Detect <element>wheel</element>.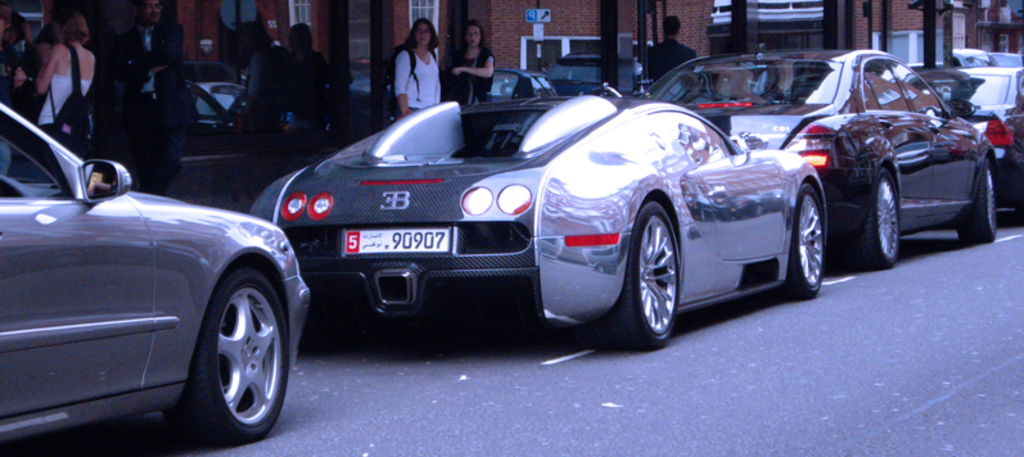
Detected at detection(161, 270, 288, 445).
